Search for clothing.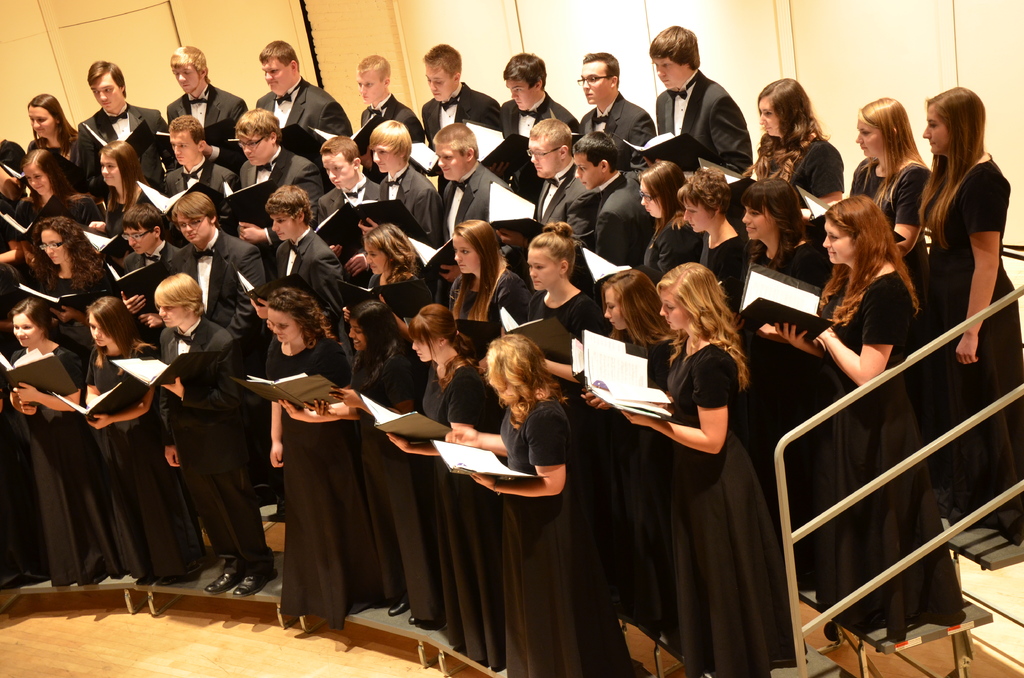
Found at 790:262:966:636.
